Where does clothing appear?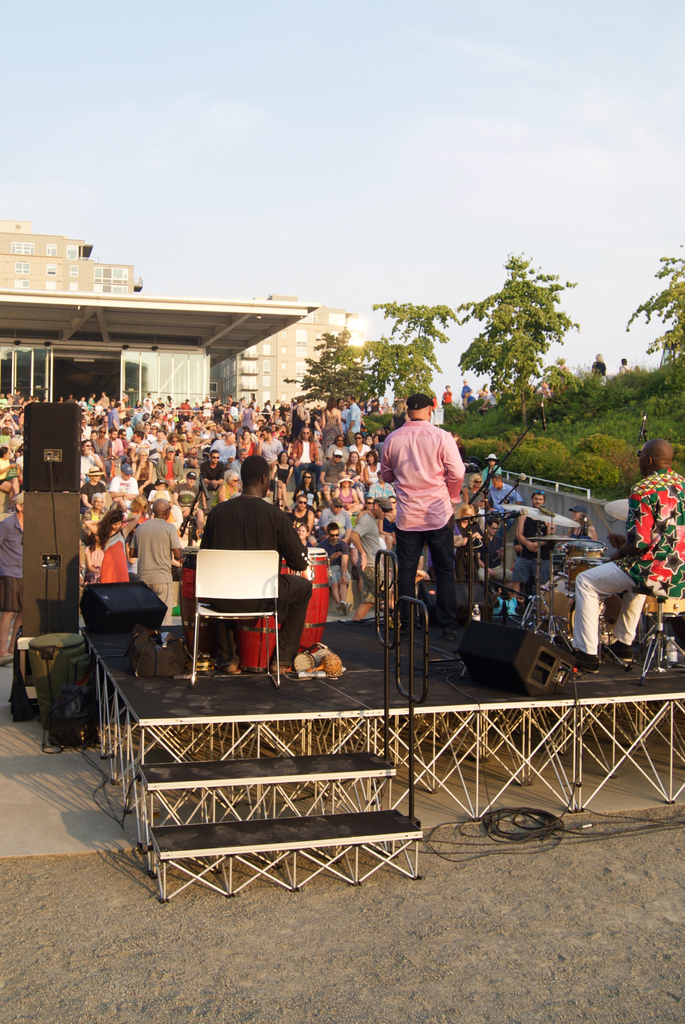
Appears at bbox=[570, 525, 590, 539].
